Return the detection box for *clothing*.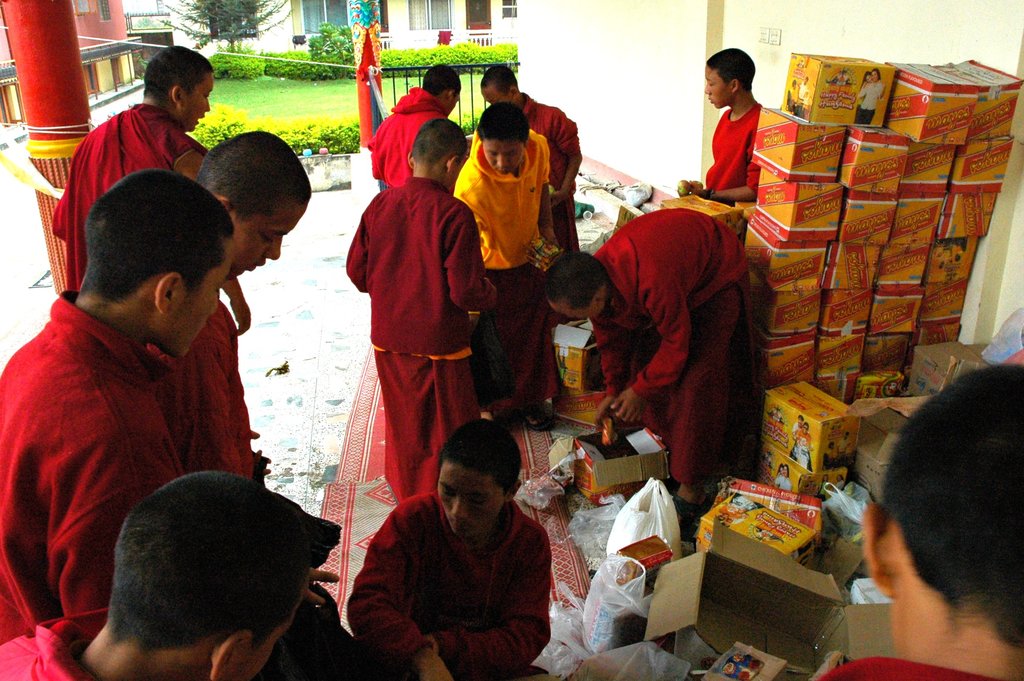
0:603:110:680.
